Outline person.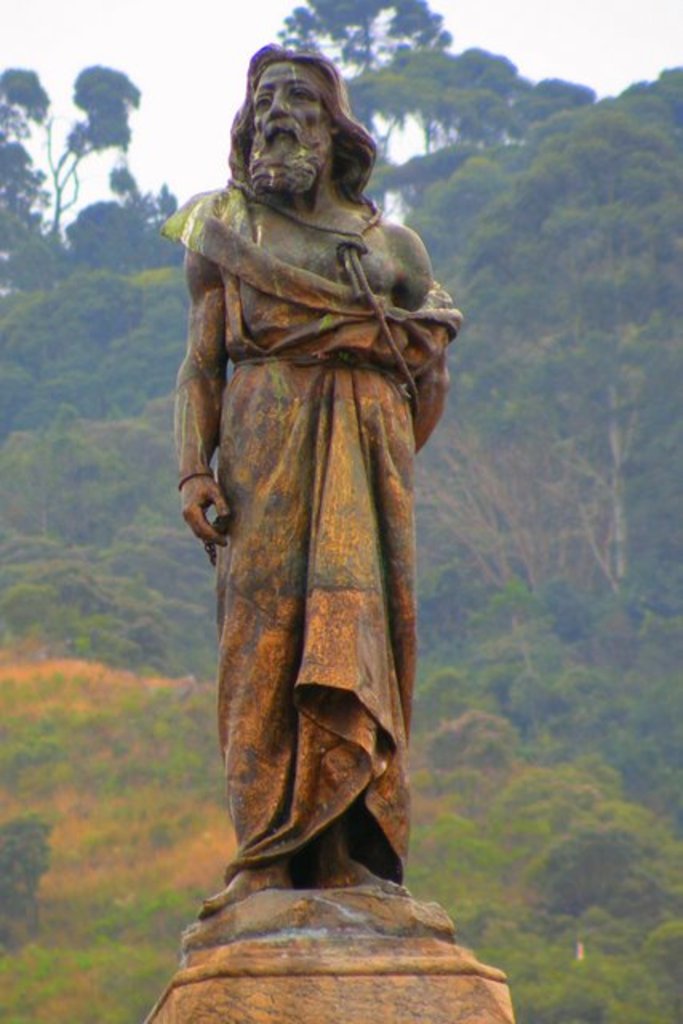
Outline: crop(162, 43, 470, 952).
